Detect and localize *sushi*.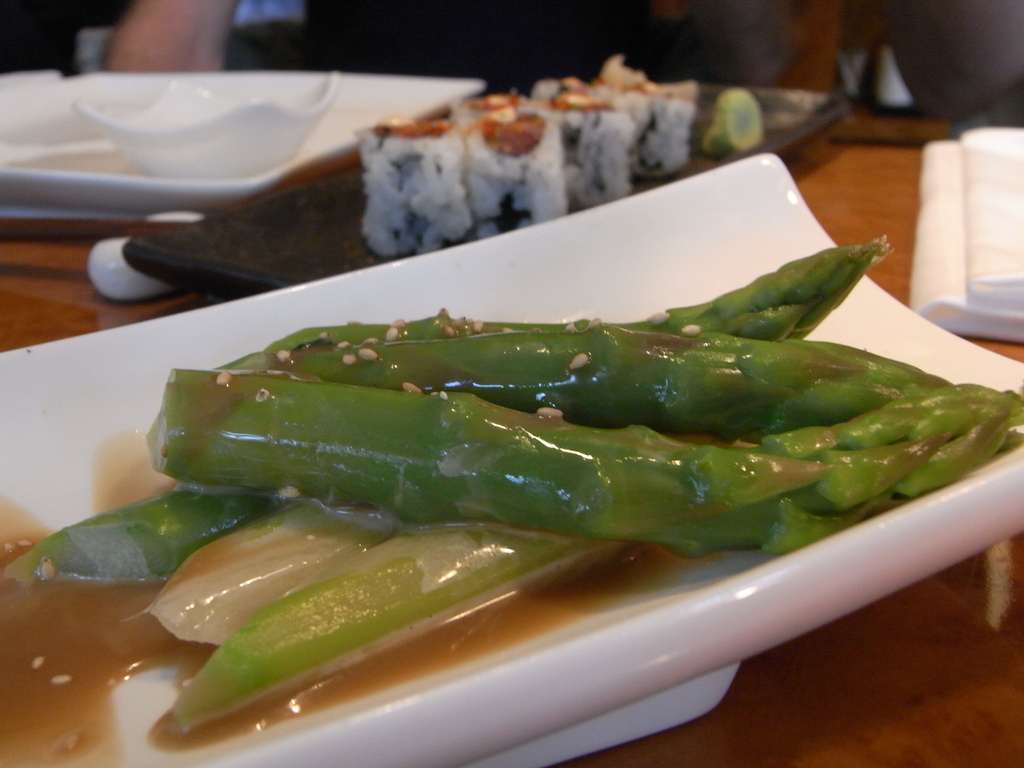
Localized at <box>356,124,473,253</box>.
